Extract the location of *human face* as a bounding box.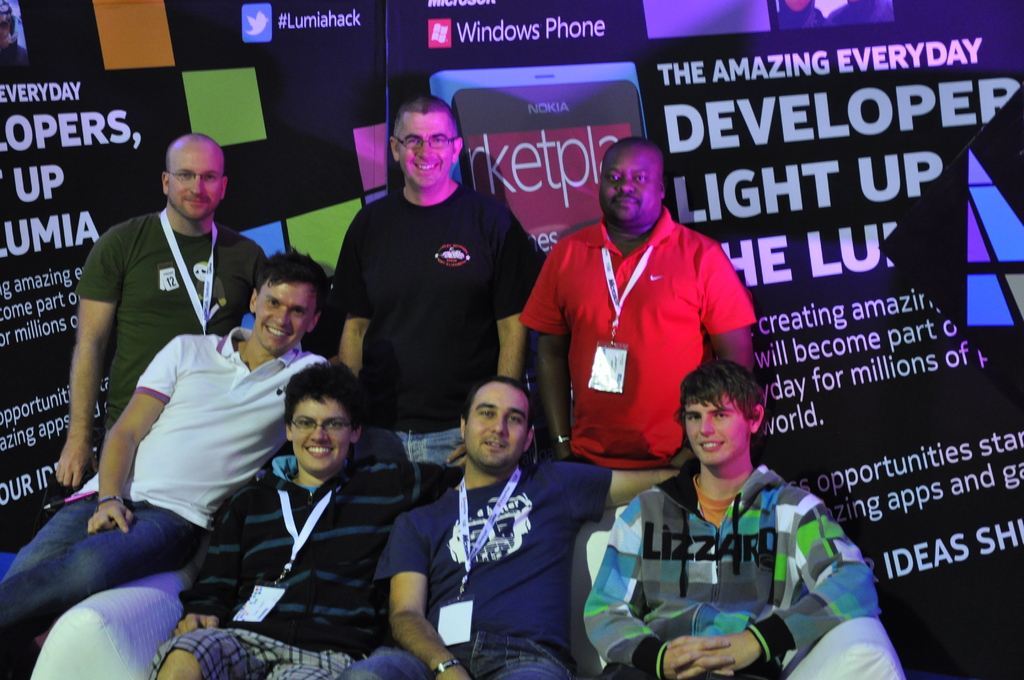
box(294, 393, 352, 478).
